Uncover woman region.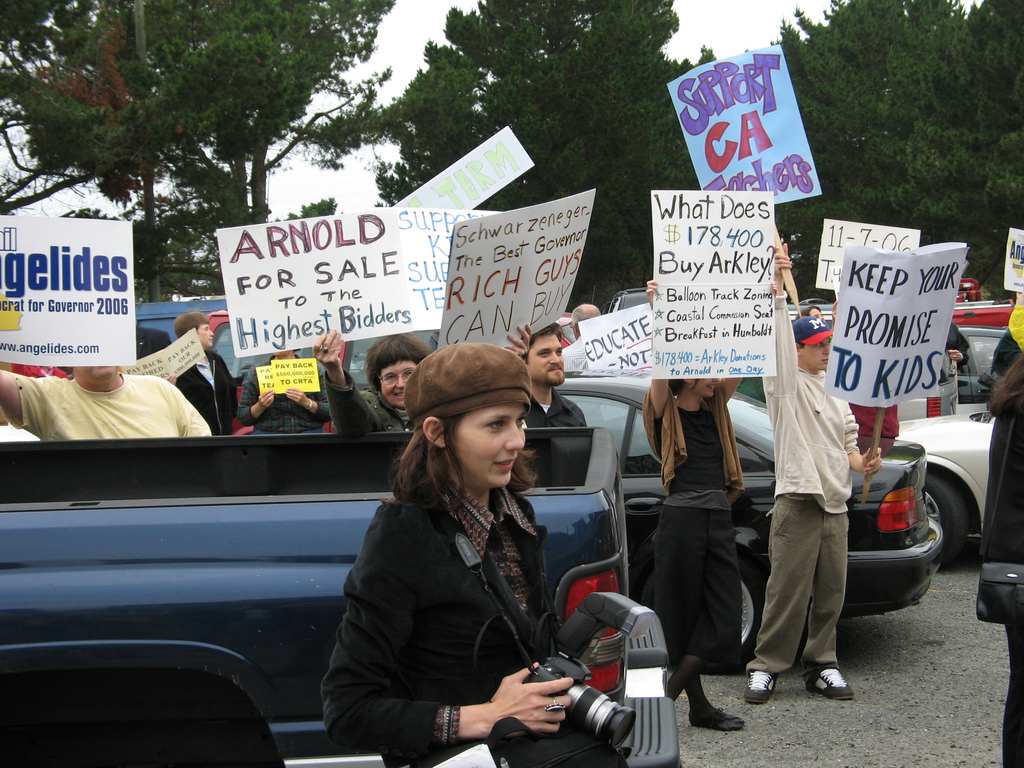
Uncovered: {"x1": 328, "y1": 339, "x2": 604, "y2": 767}.
